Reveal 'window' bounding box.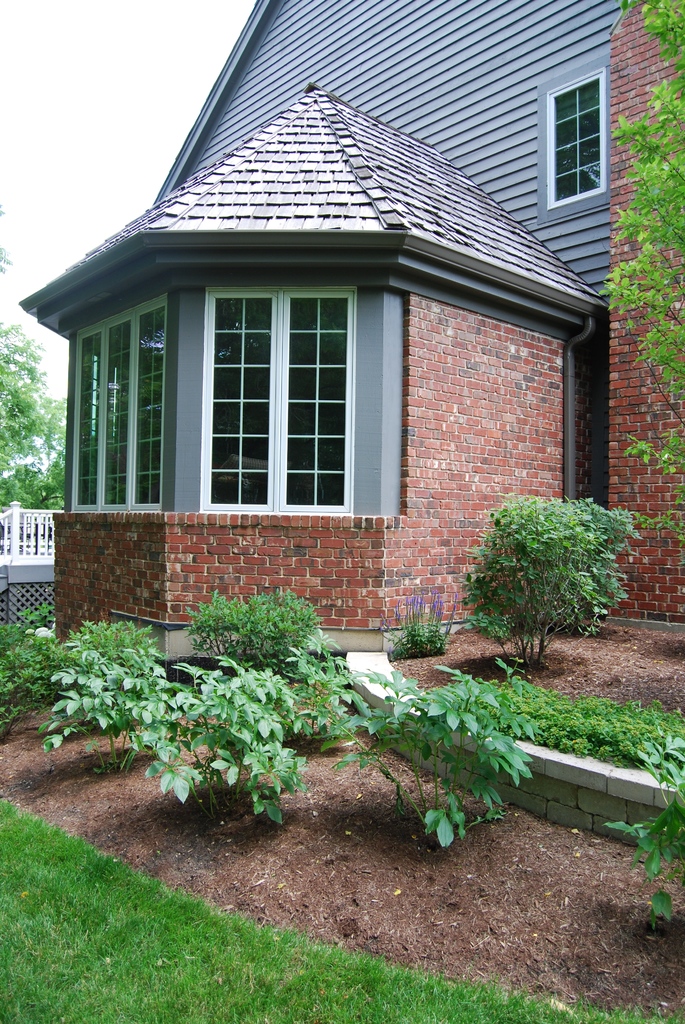
Revealed: 69/292/169/515.
